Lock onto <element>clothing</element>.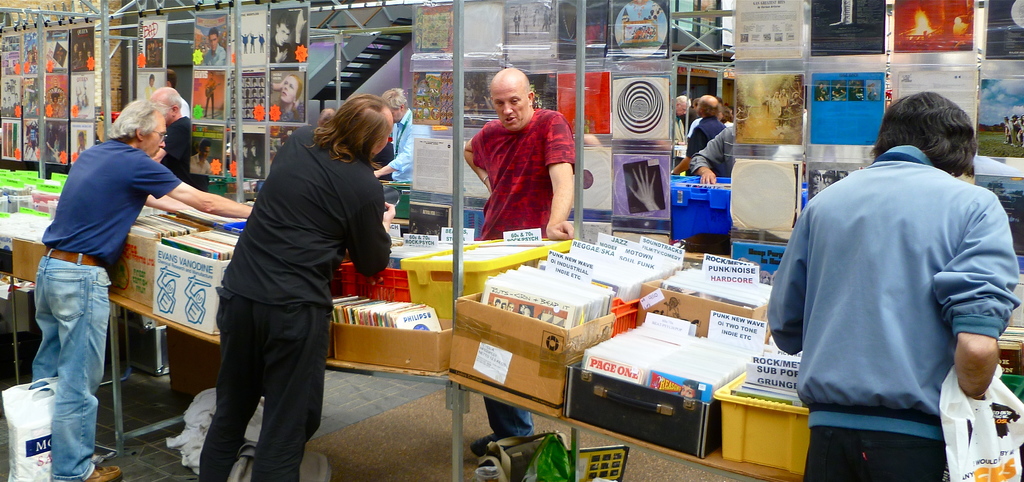
Locked: [772,120,1006,472].
